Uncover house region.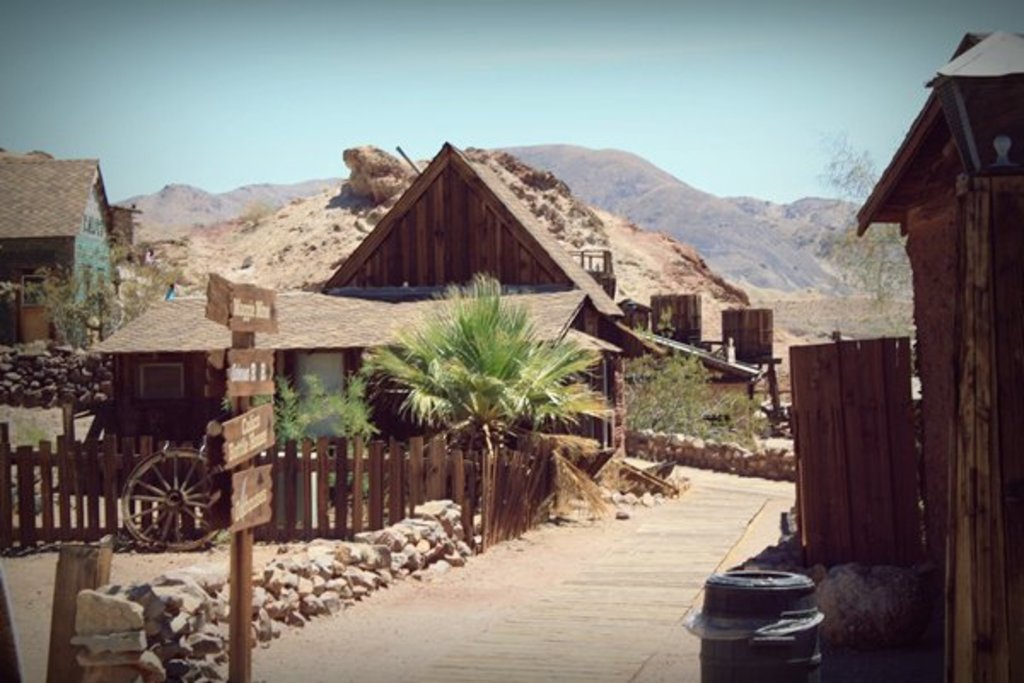
Uncovered: (left=848, top=24, right=1022, bottom=681).
